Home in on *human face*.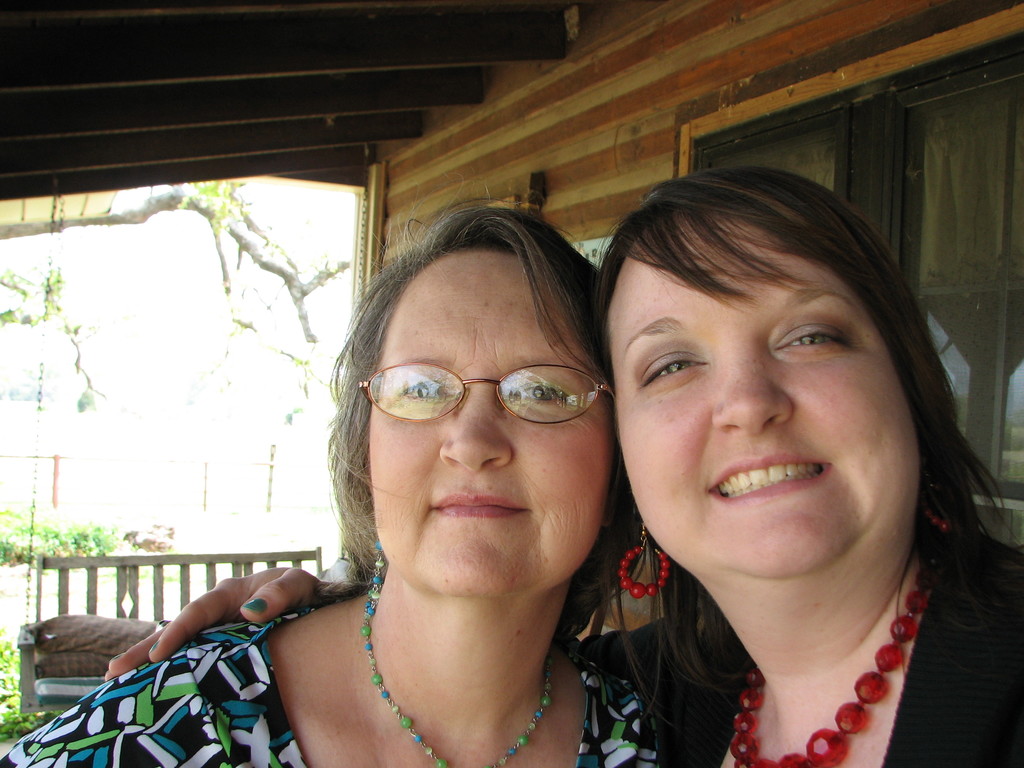
Homed in at <bbox>611, 221, 917, 574</bbox>.
